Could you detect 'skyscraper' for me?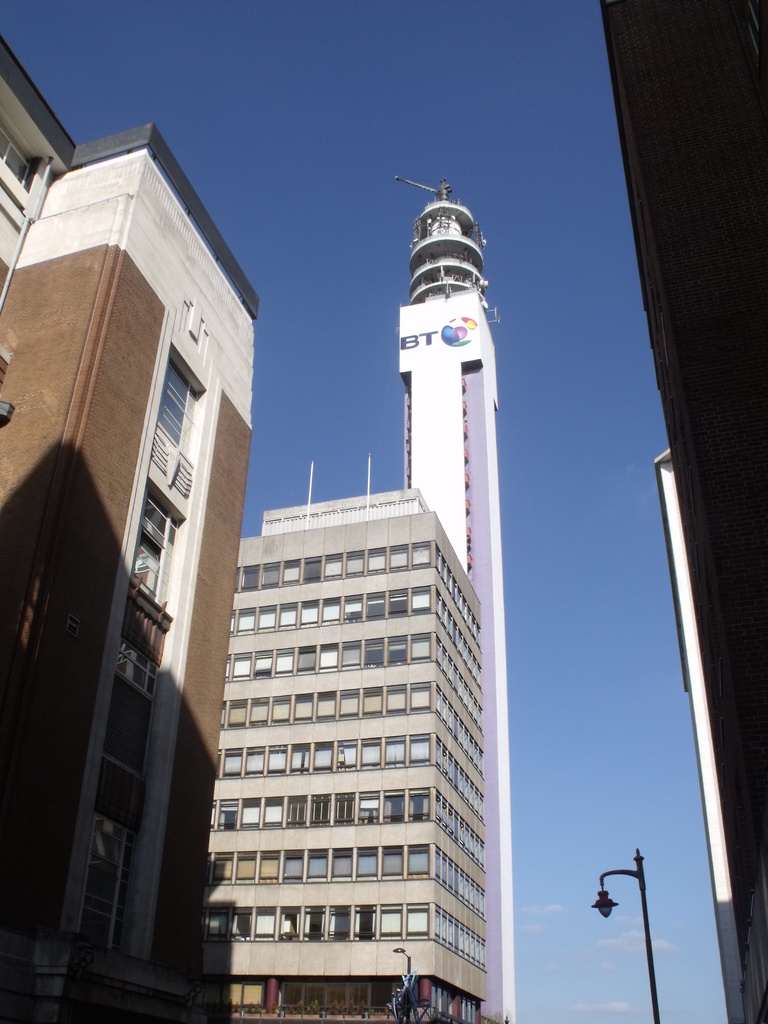
Detection result: box(1, 29, 259, 1013).
